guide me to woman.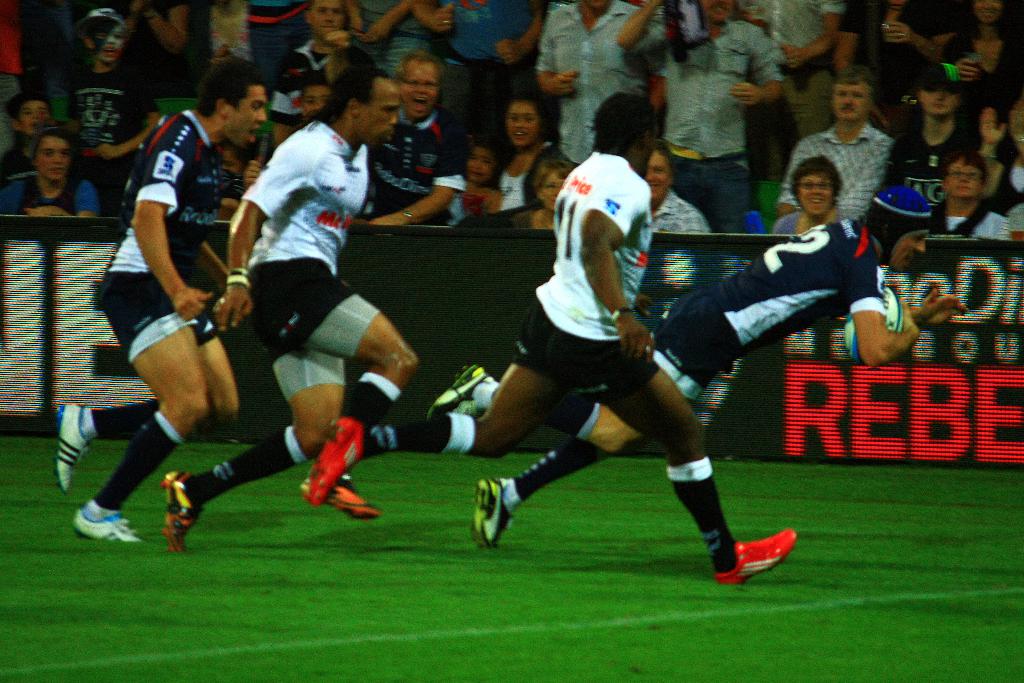
Guidance: left=938, top=0, right=1014, bottom=108.
